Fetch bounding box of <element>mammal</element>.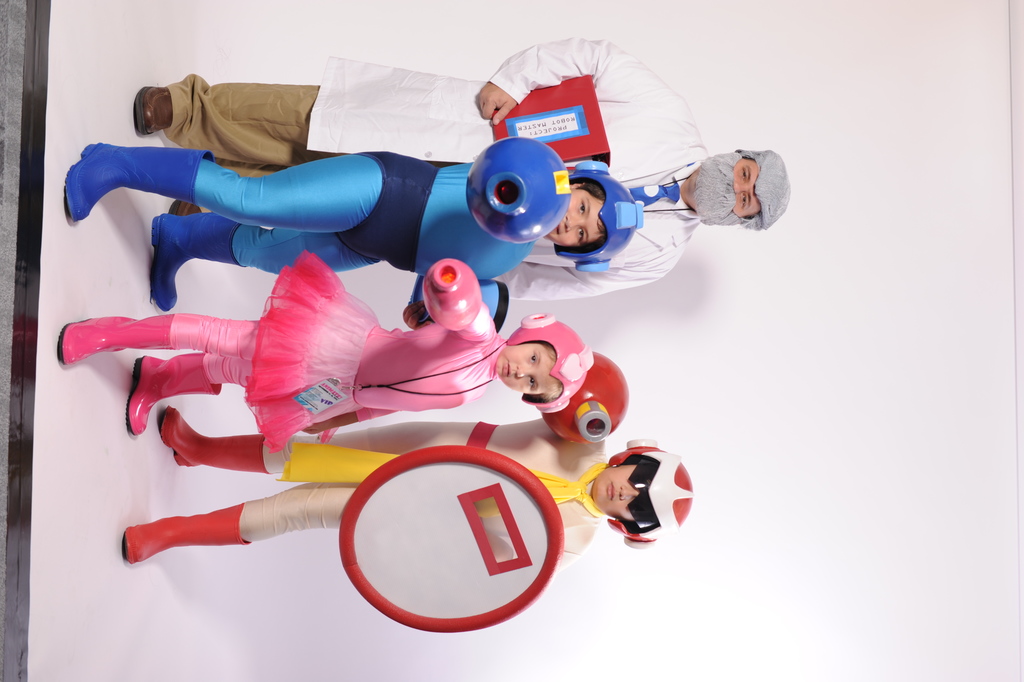
Bbox: (61, 147, 645, 330).
